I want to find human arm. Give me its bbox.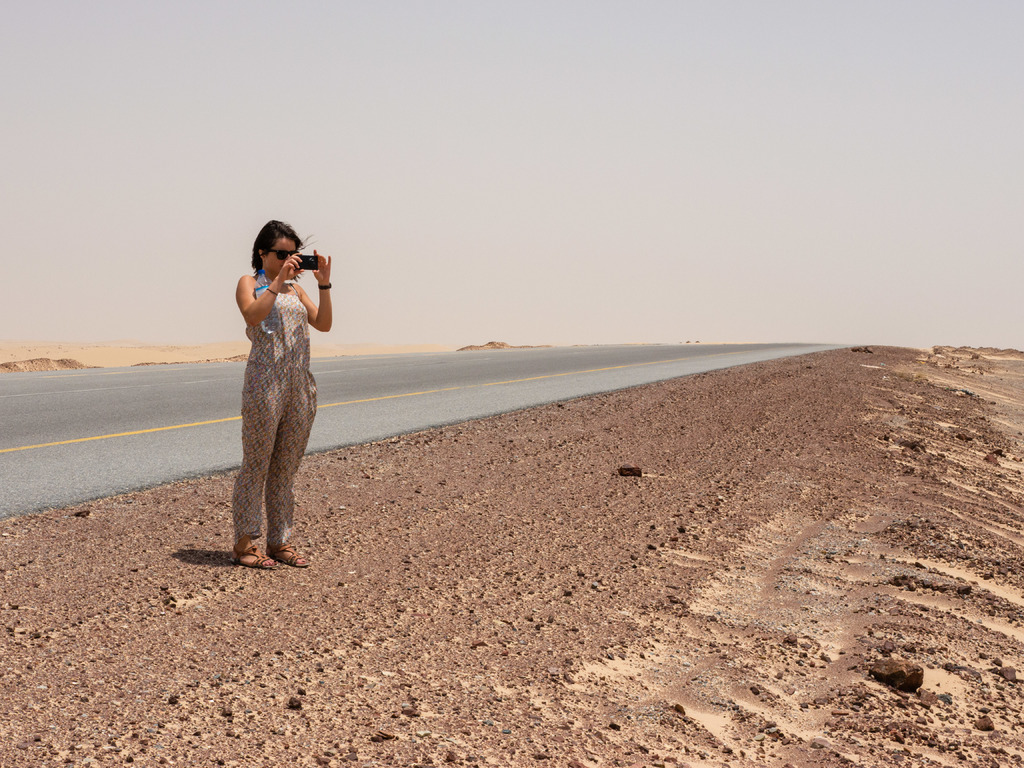
{"x1": 235, "y1": 258, "x2": 305, "y2": 335}.
